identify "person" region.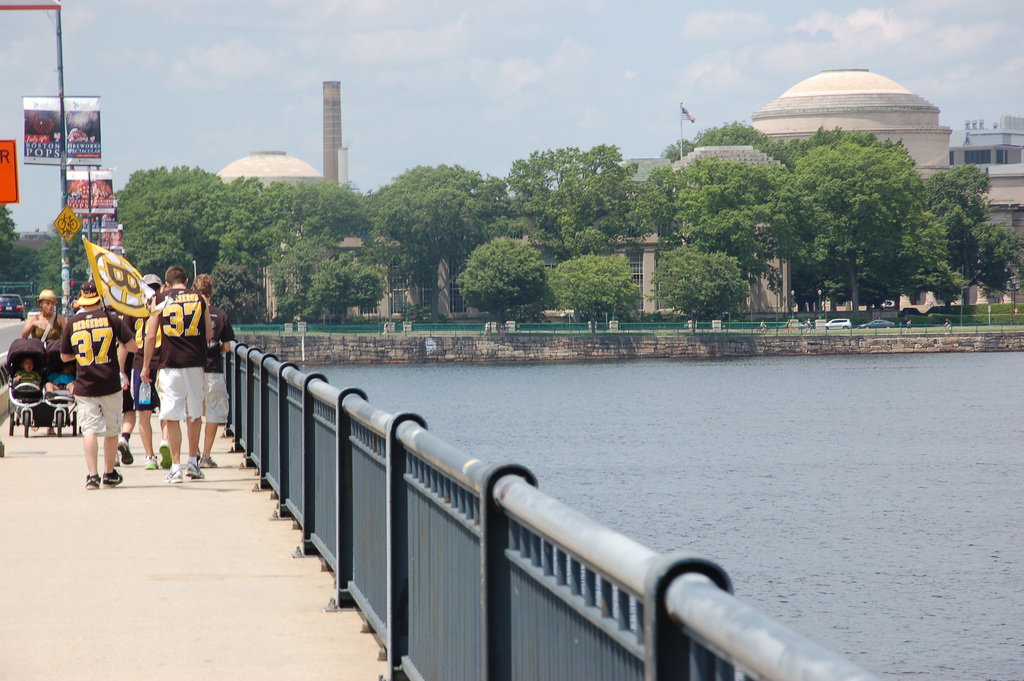
Region: region(58, 280, 137, 490).
